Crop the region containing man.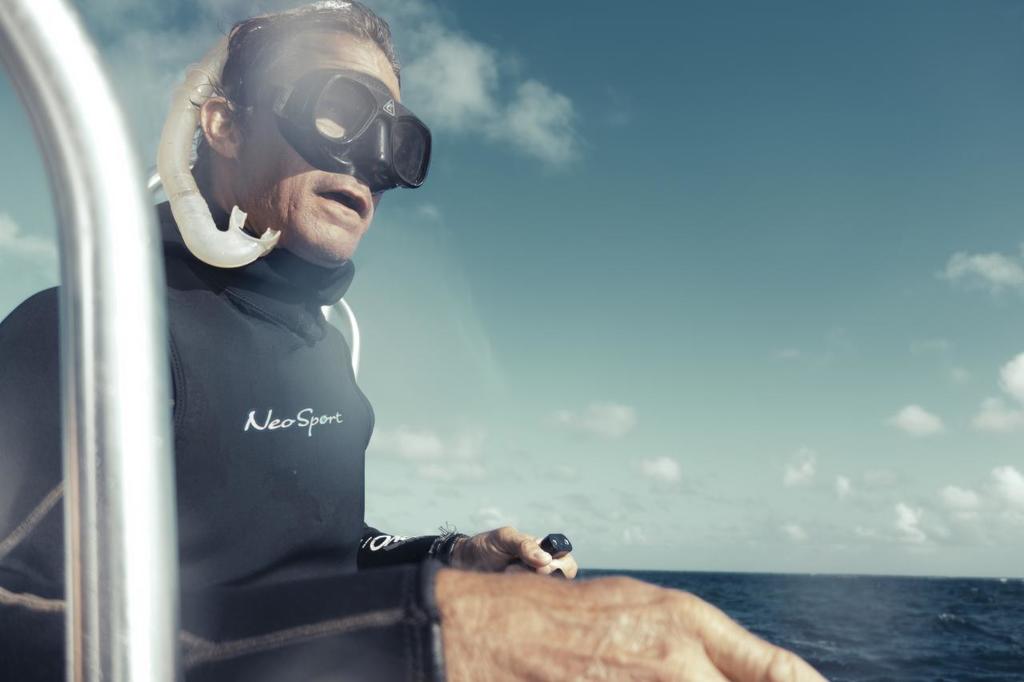
Crop region: (0, 2, 830, 681).
